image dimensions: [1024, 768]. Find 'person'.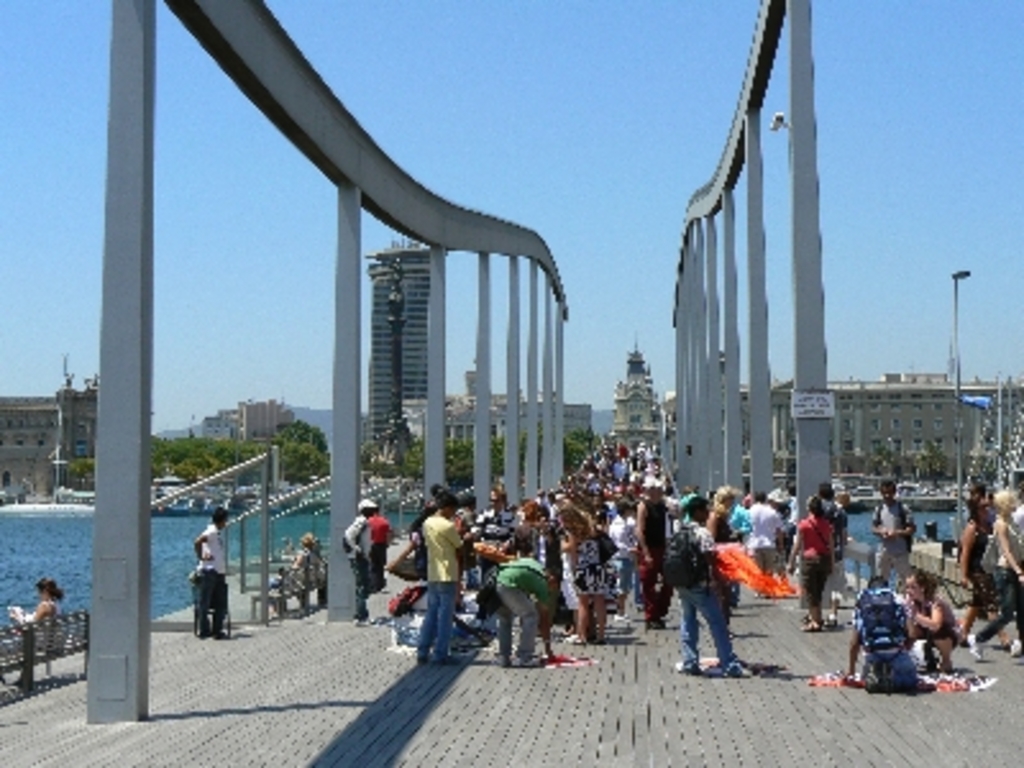
(742, 484, 788, 579).
